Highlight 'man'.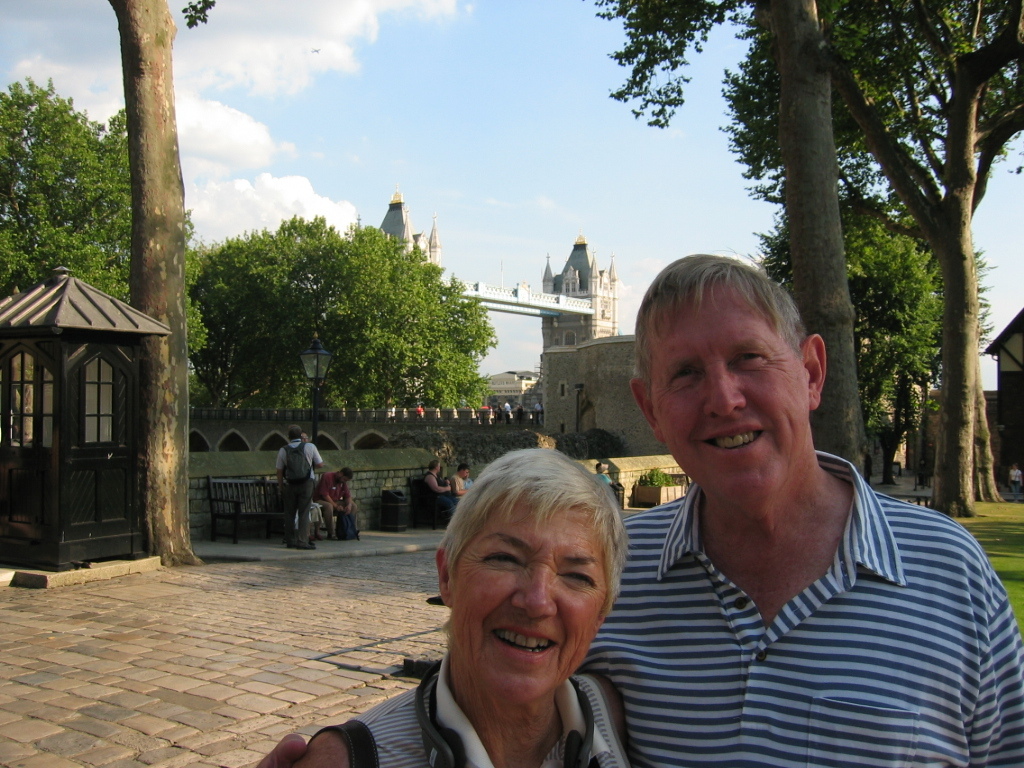
Highlighted region: crop(256, 252, 1023, 767).
